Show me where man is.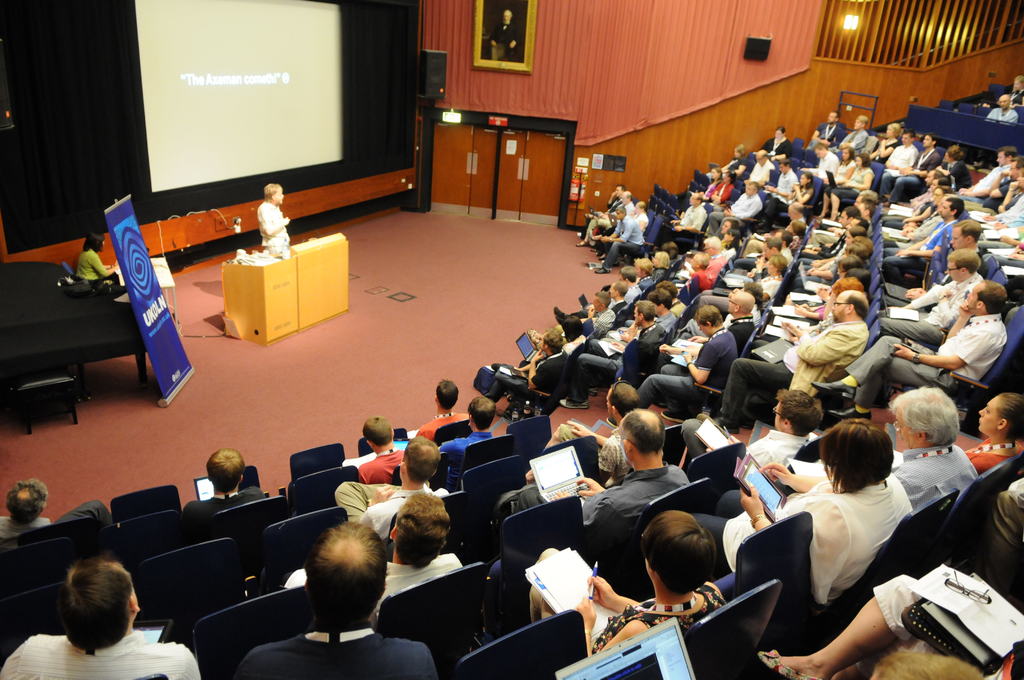
man is at bbox=(805, 279, 1009, 423).
